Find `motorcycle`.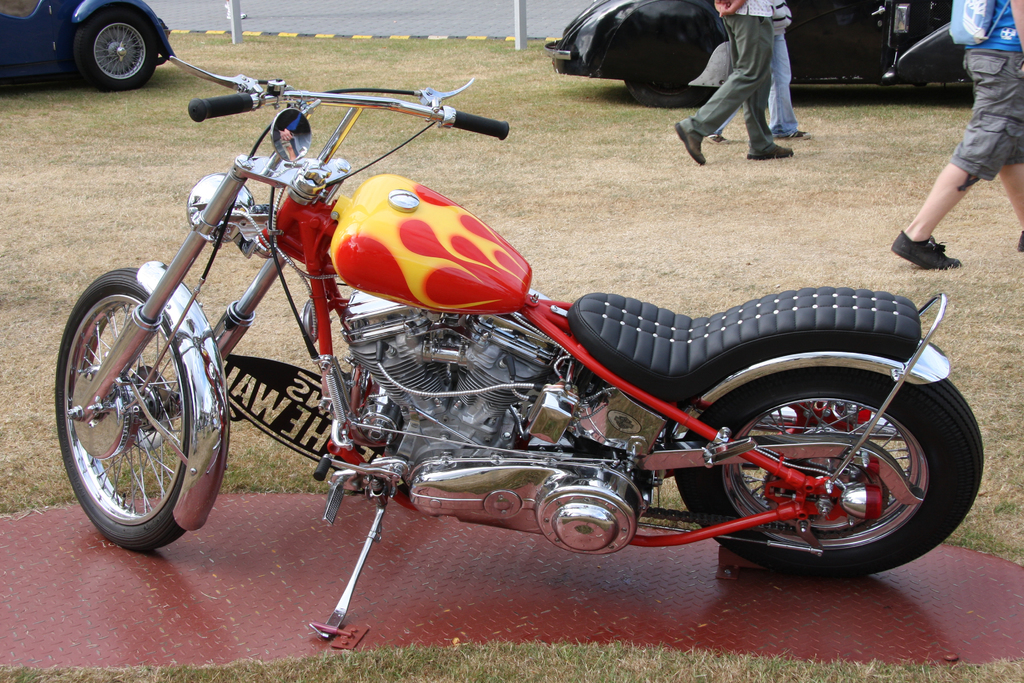
locate(56, 56, 982, 639).
